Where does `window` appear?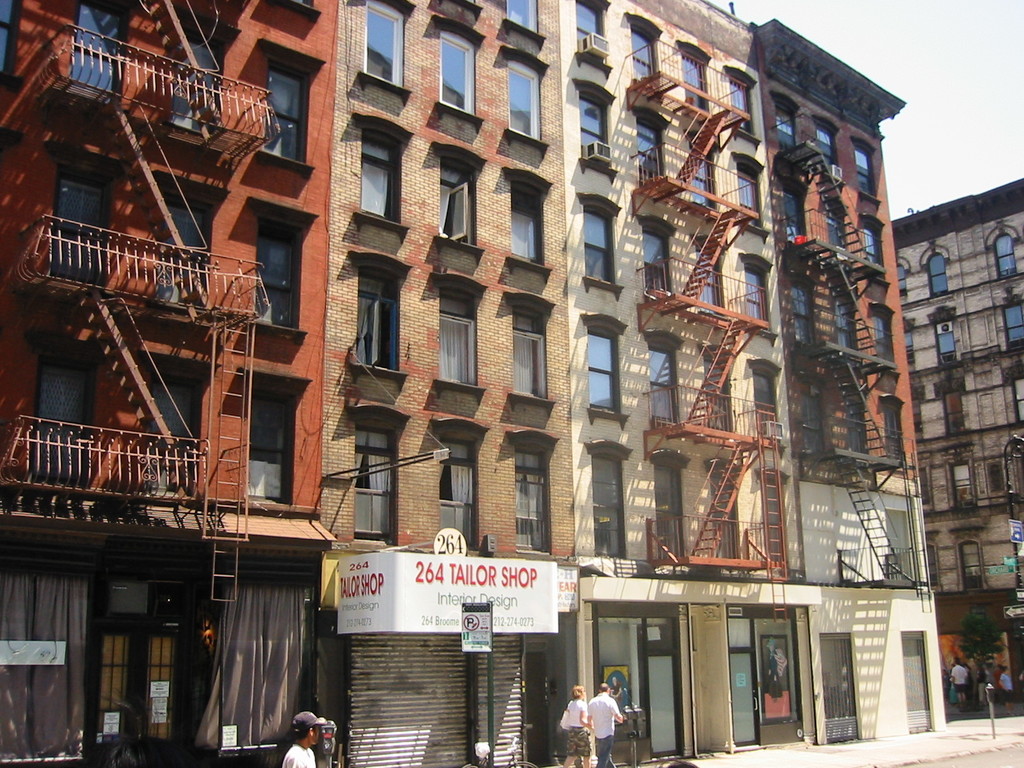
Appears at 943:454:970:507.
